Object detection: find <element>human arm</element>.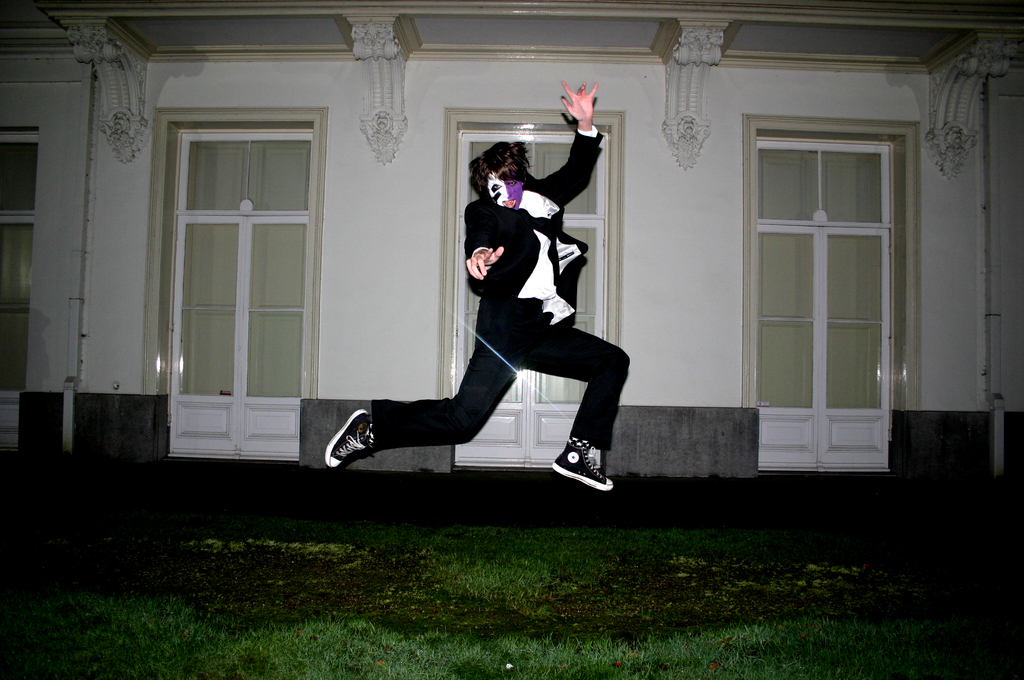
box=[465, 206, 506, 282].
